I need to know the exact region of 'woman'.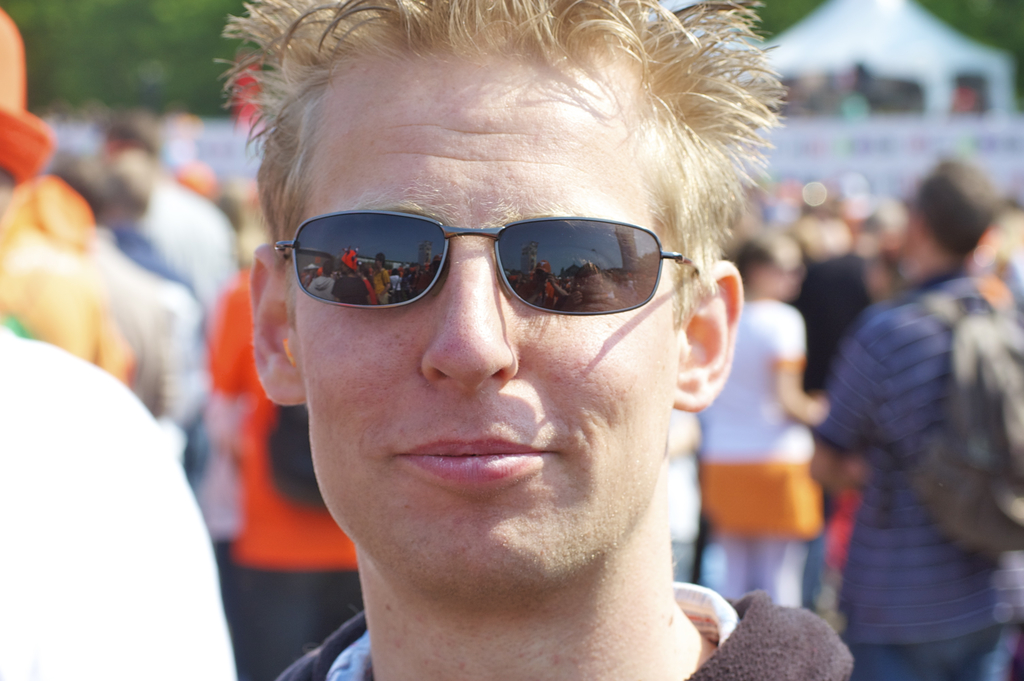
Region: left=689, top=226, right=829, bottom=617.
